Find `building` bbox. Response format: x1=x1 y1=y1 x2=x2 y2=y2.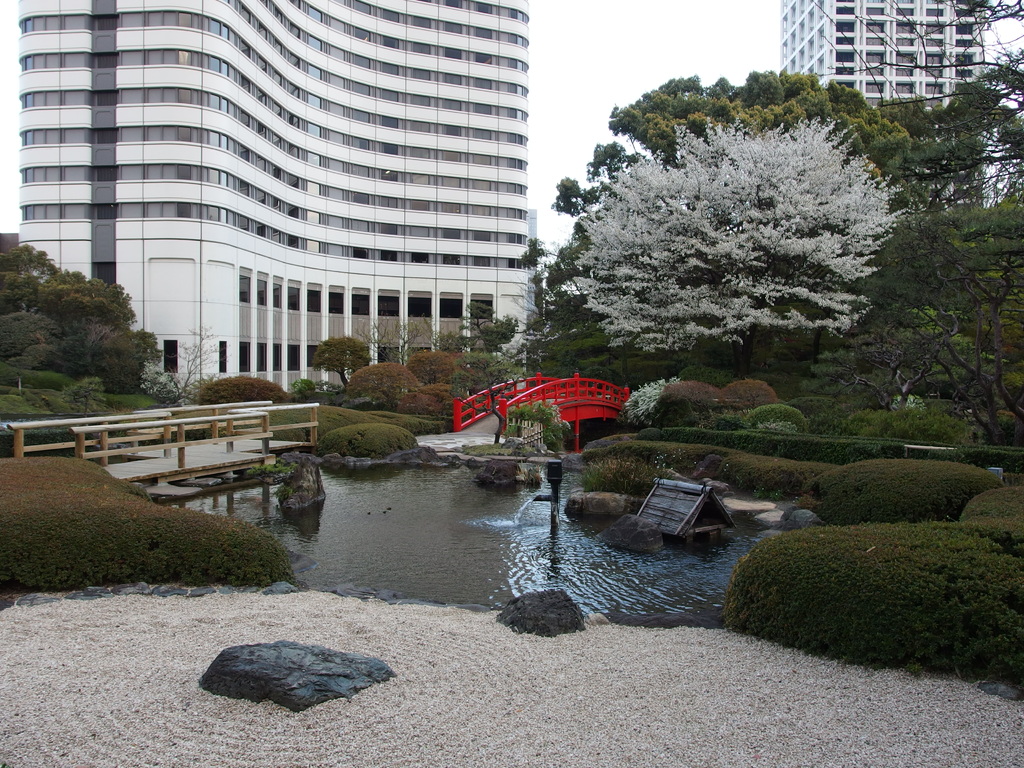
x1=780 y1=0 x2=984 y2=209.
